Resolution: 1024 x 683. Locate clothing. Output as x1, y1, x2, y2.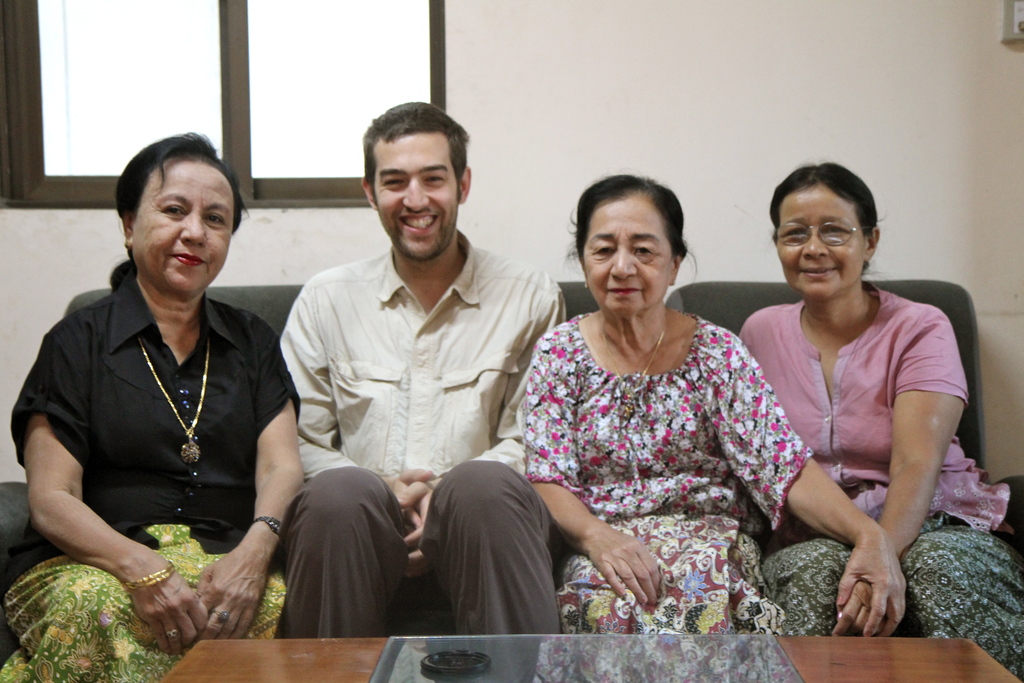
729, 274, 1023, 673.
